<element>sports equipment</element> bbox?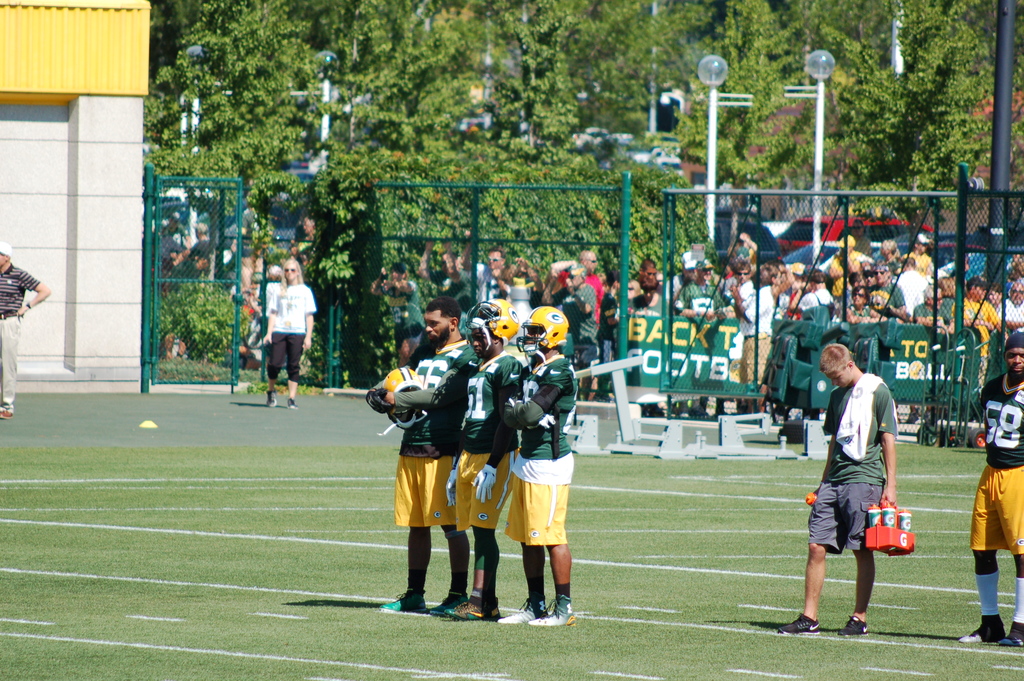
<box>515,305,568,354</box>
